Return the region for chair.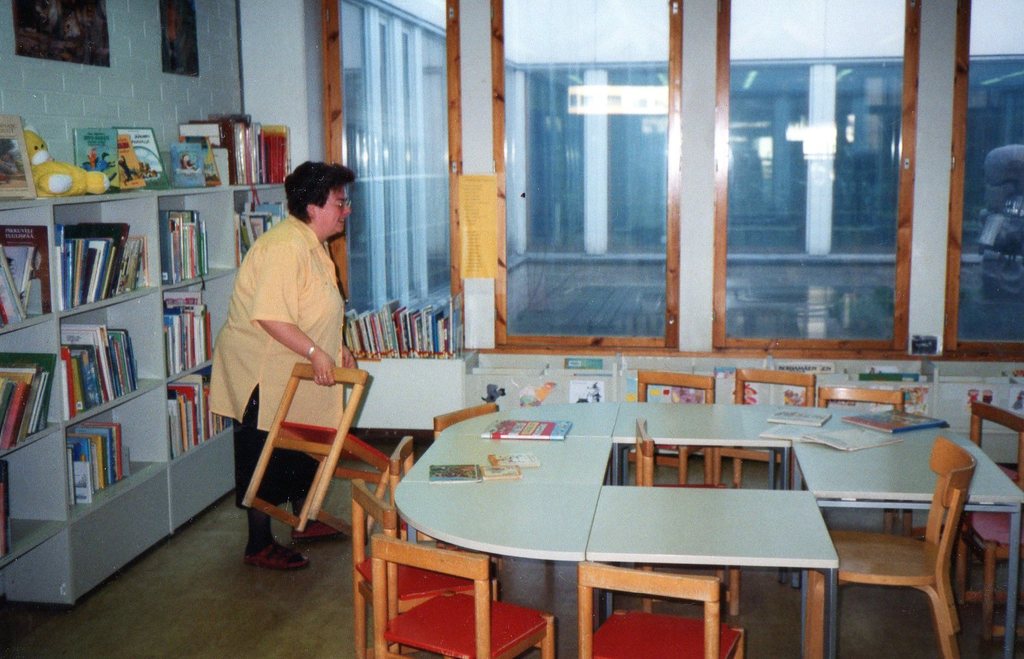
select_region(349, 480, 497, 658).
